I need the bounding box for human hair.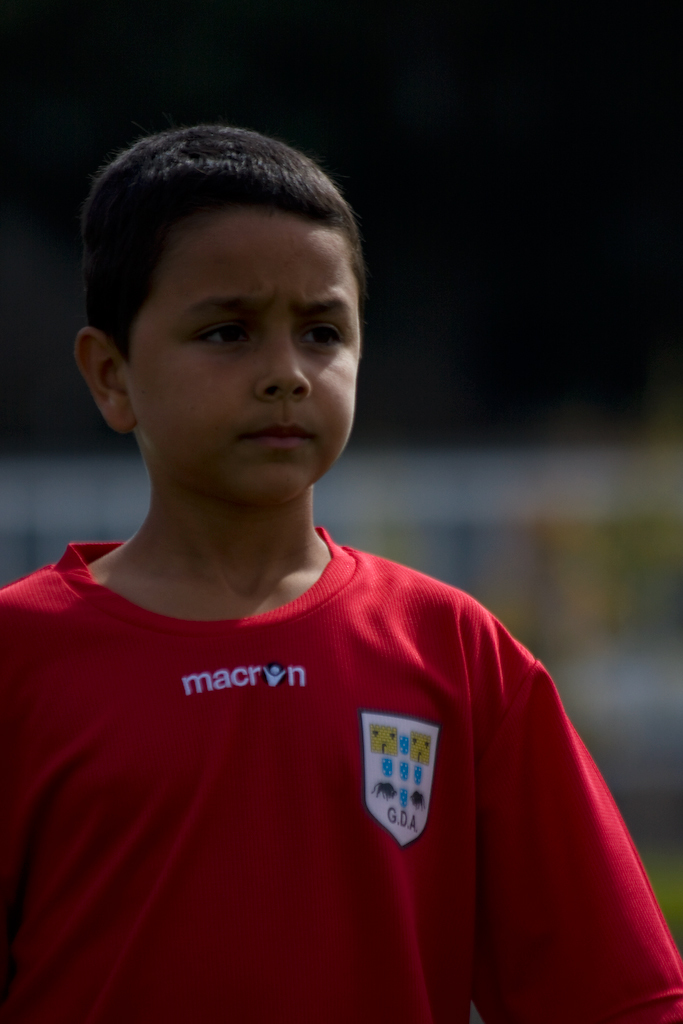
Here it is: pyautogui.locateOnScreen(85, 122, 360, 374).
